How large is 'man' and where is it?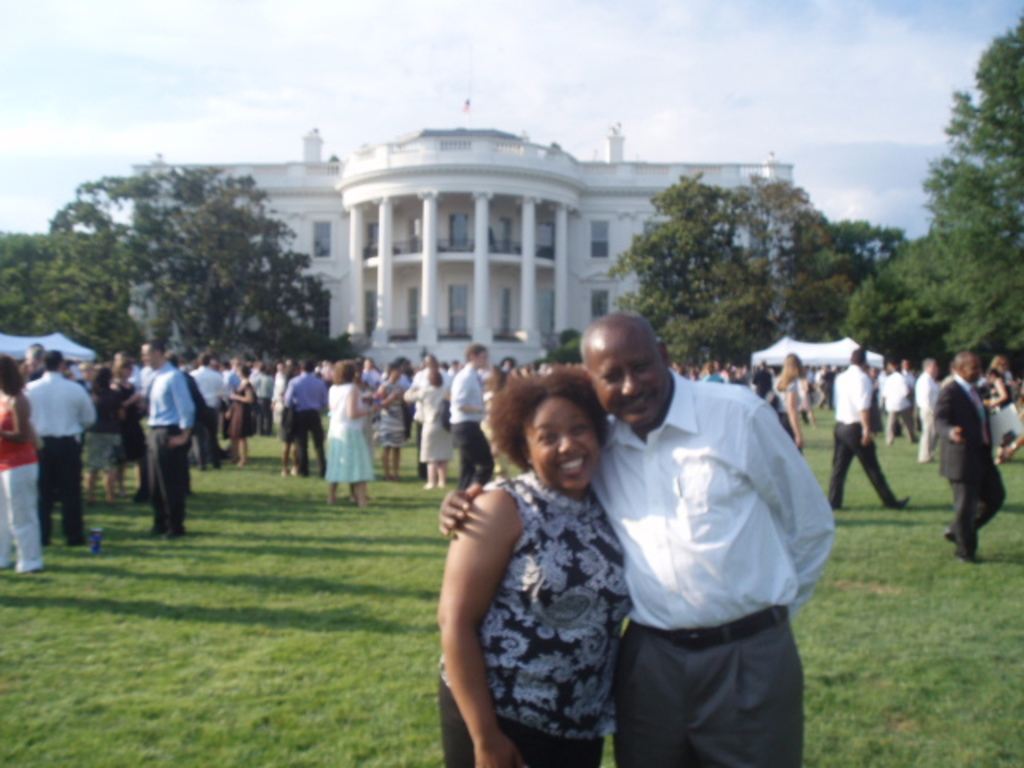
Bounding box: 878:363:912:445.
